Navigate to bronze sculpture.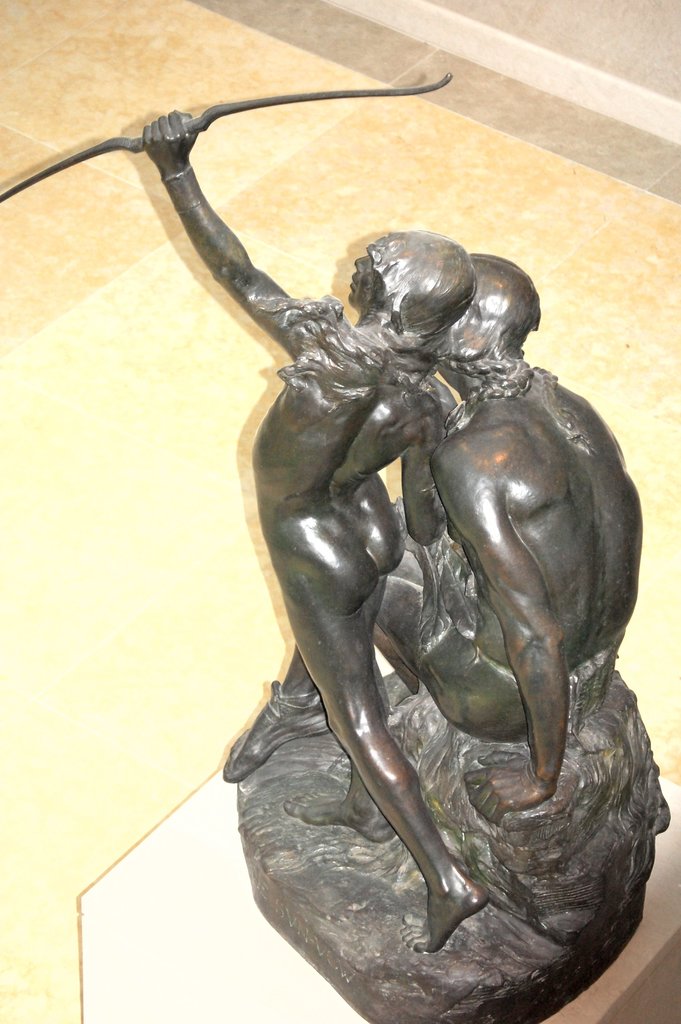
Navigation target: [x1=53, y1=33, x2=646, y2=1023].
